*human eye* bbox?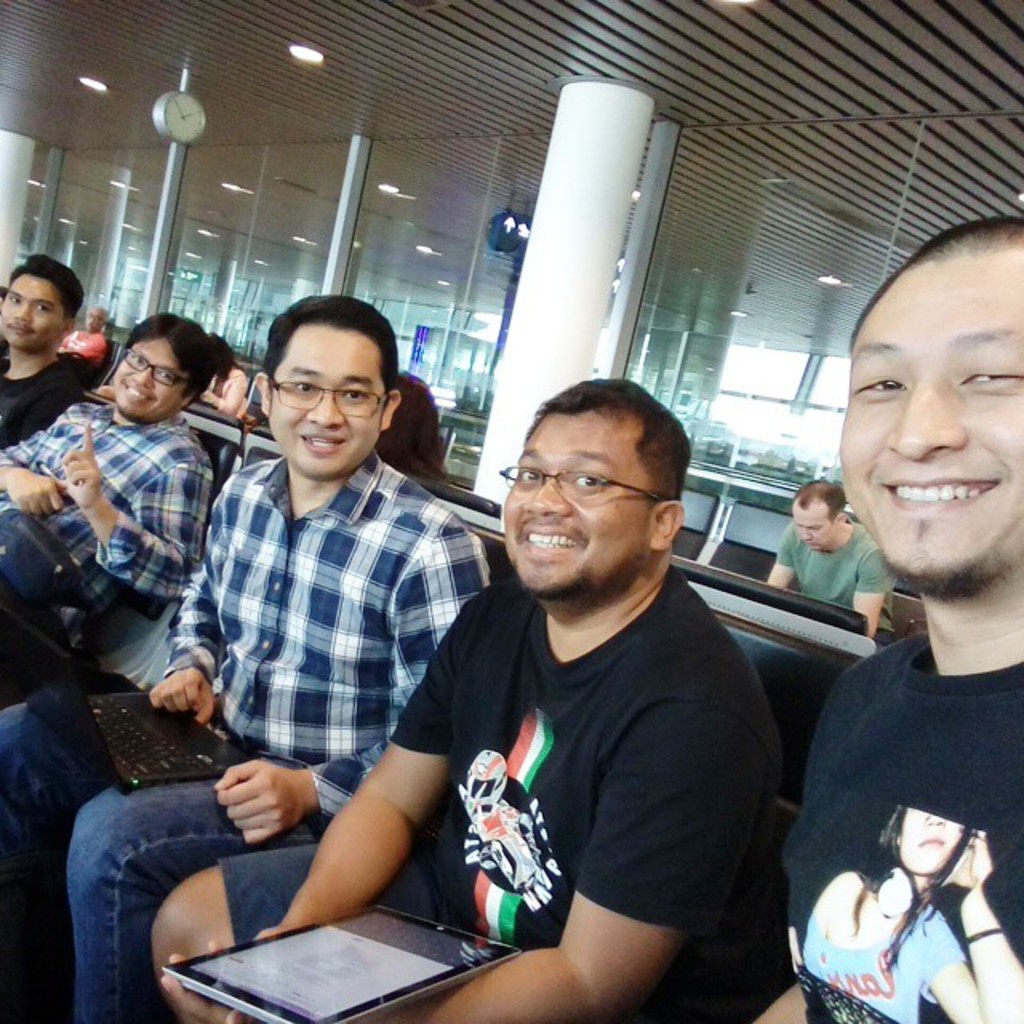
x1=810 y1=525 x2=824 y2=533
